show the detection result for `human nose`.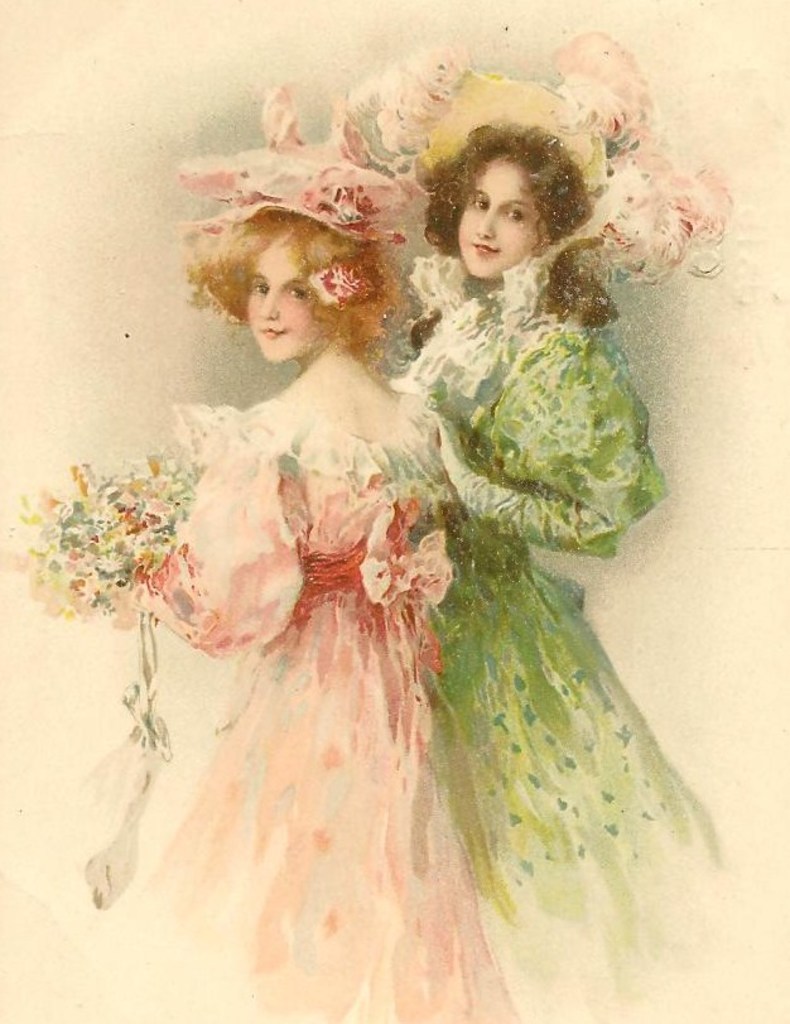
left=477, top=202, right=495, bottom=236.
